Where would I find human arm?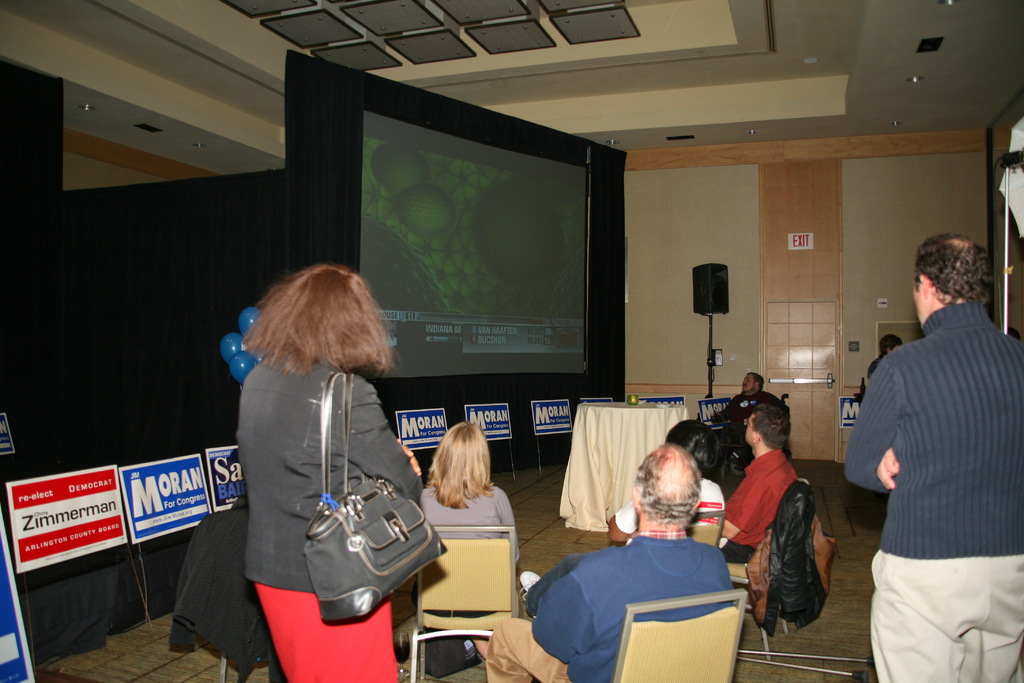
At BBox(332, 374, 424, 509).
